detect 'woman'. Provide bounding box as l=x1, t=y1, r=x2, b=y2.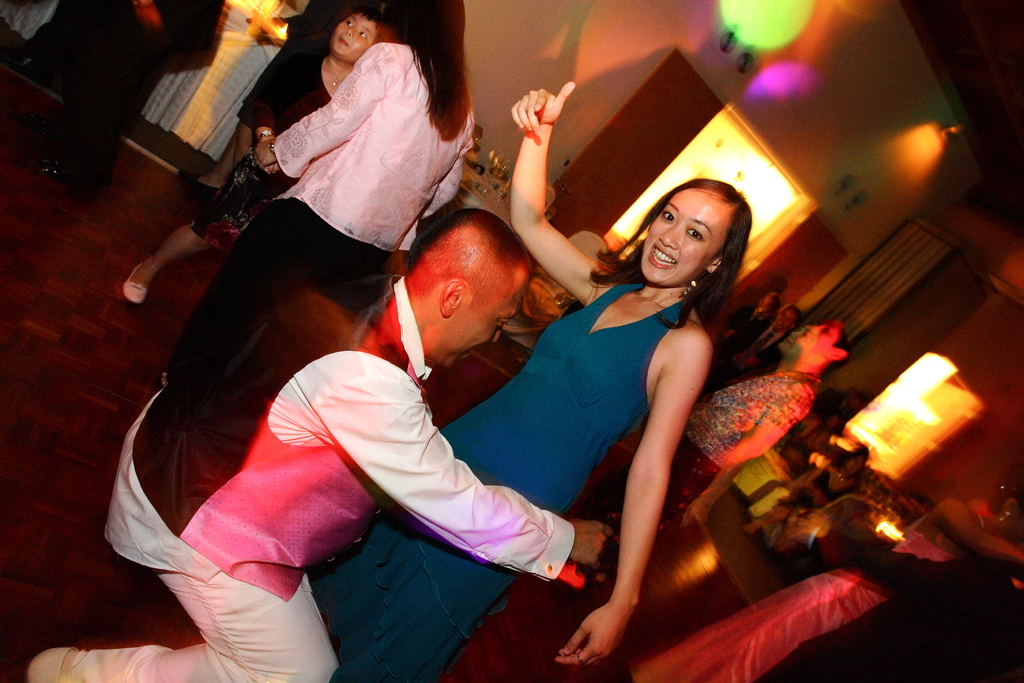
l=307, t=79, r=751, b=682.
